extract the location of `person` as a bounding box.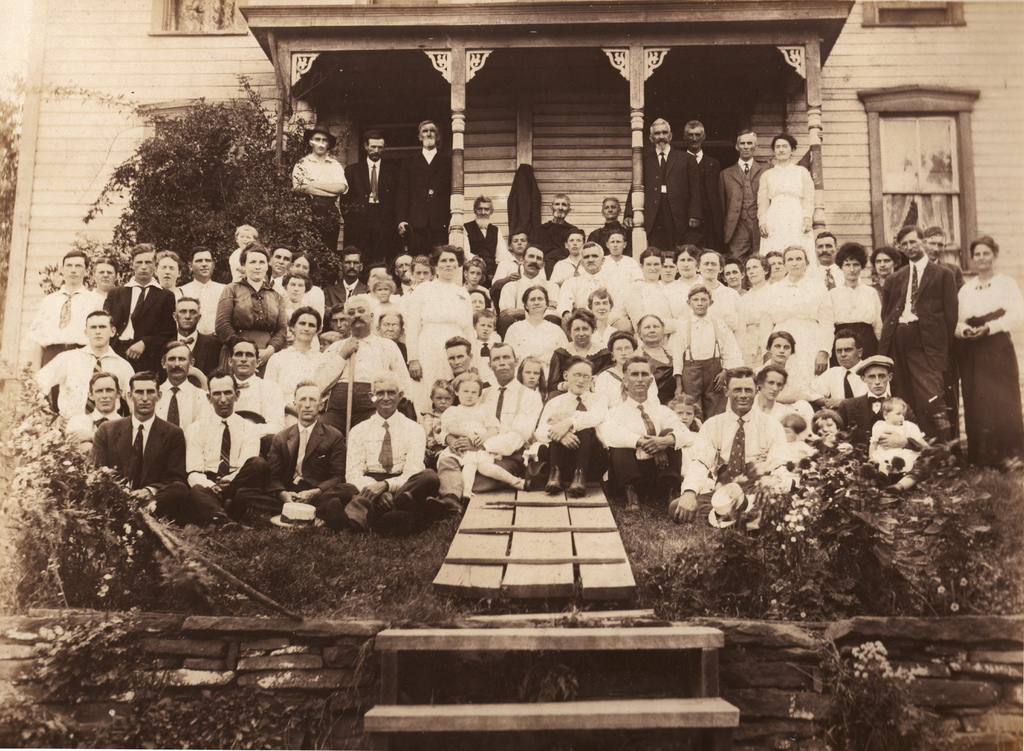
(left=408, top=239, right=473, bottom=427).
